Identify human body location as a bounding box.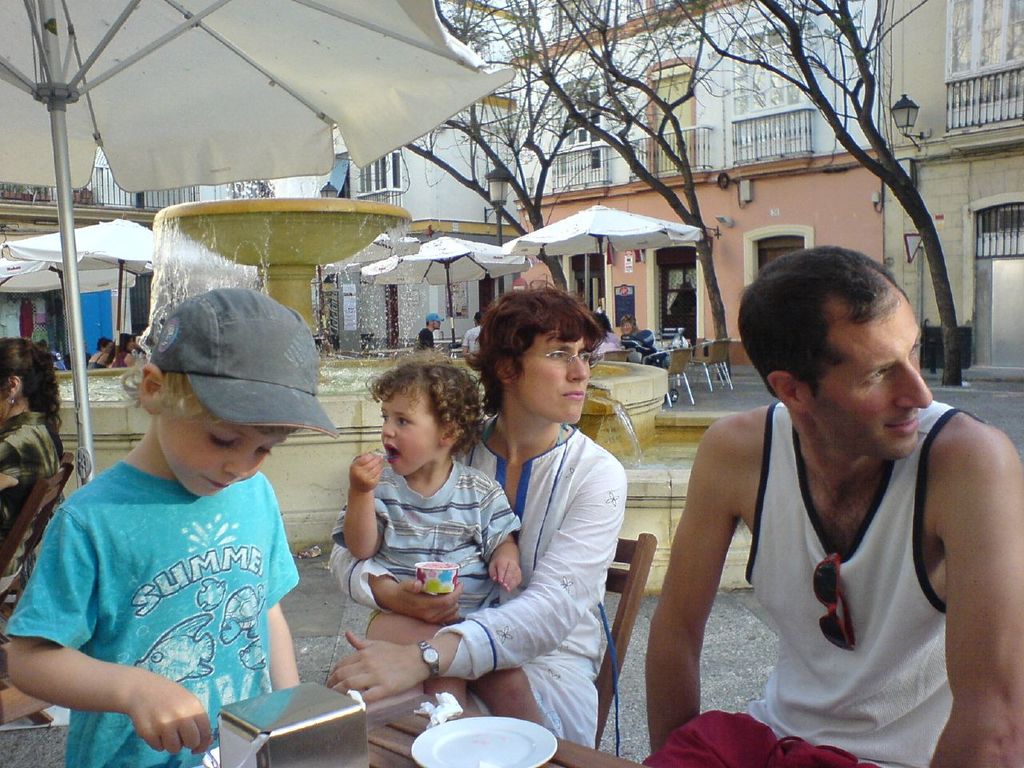
(left=326, top=282, right=610, bottom=754).
